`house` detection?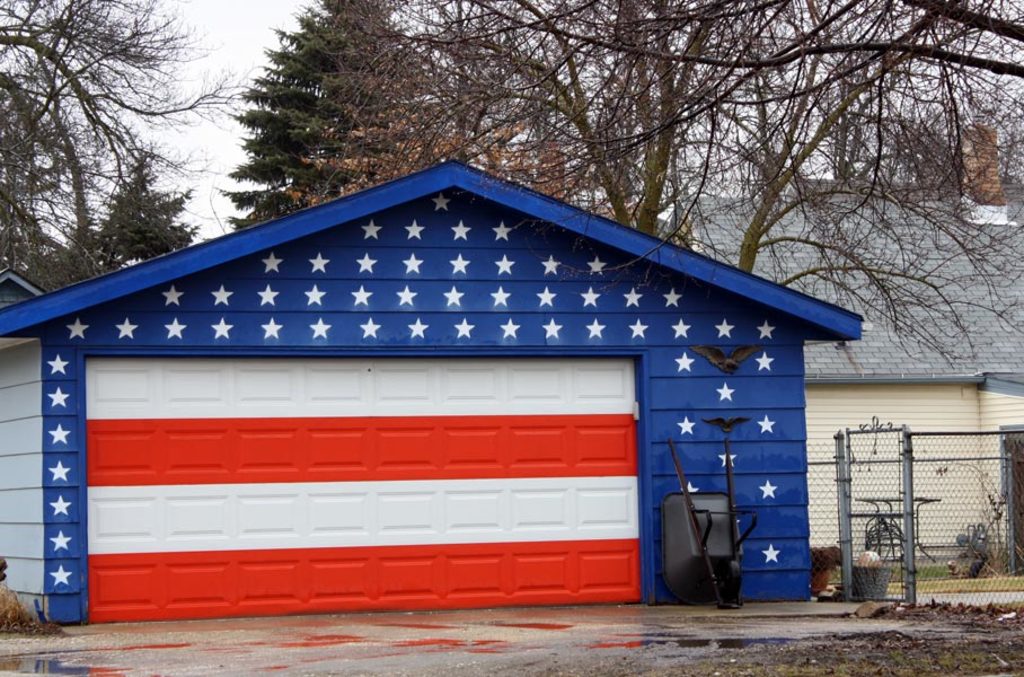
[x1=0, y1=151, x2=866, y2=630]
